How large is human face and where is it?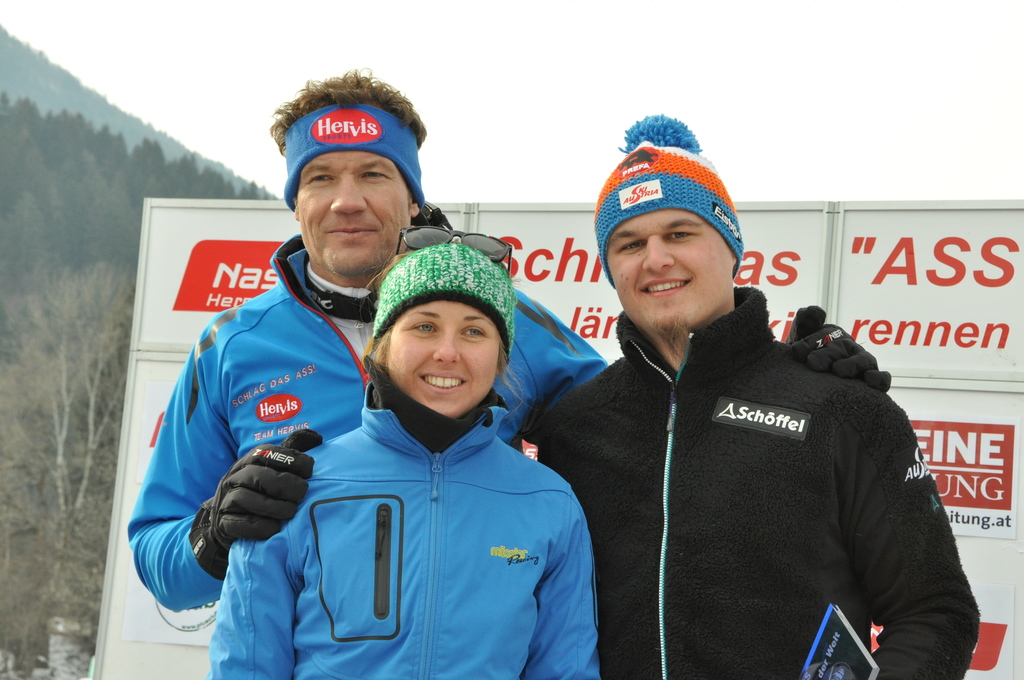
Bounding box: bbox(297, 154, 415, 273).
